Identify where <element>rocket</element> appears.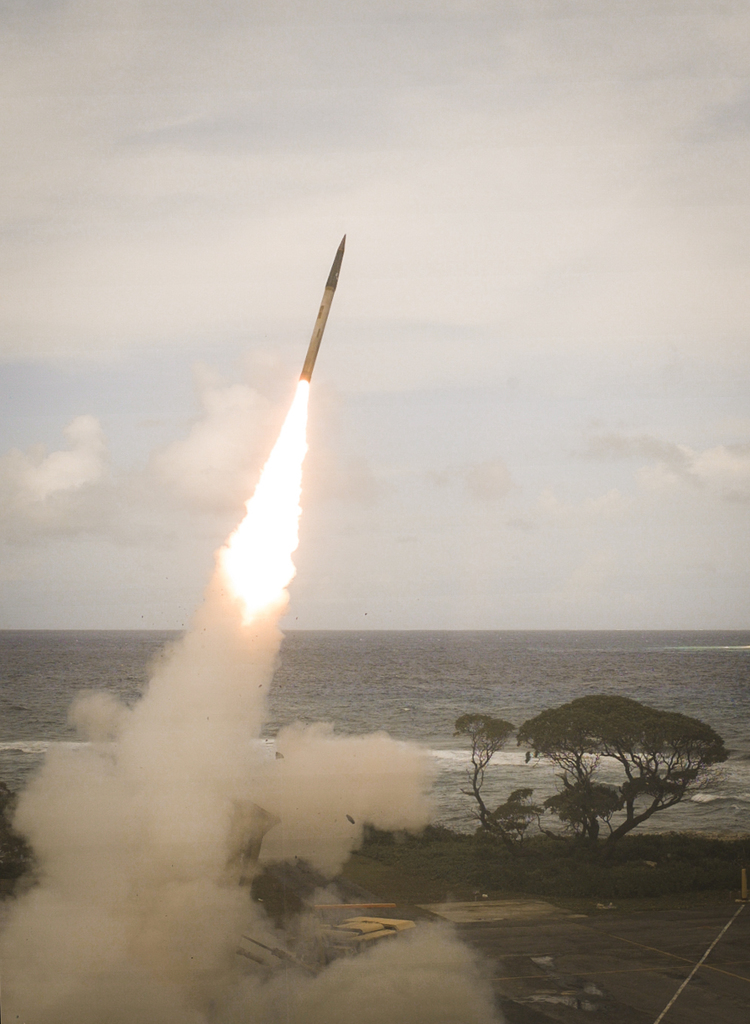
Appears at <bbox>293, 238, 344, 382</bbox>.
